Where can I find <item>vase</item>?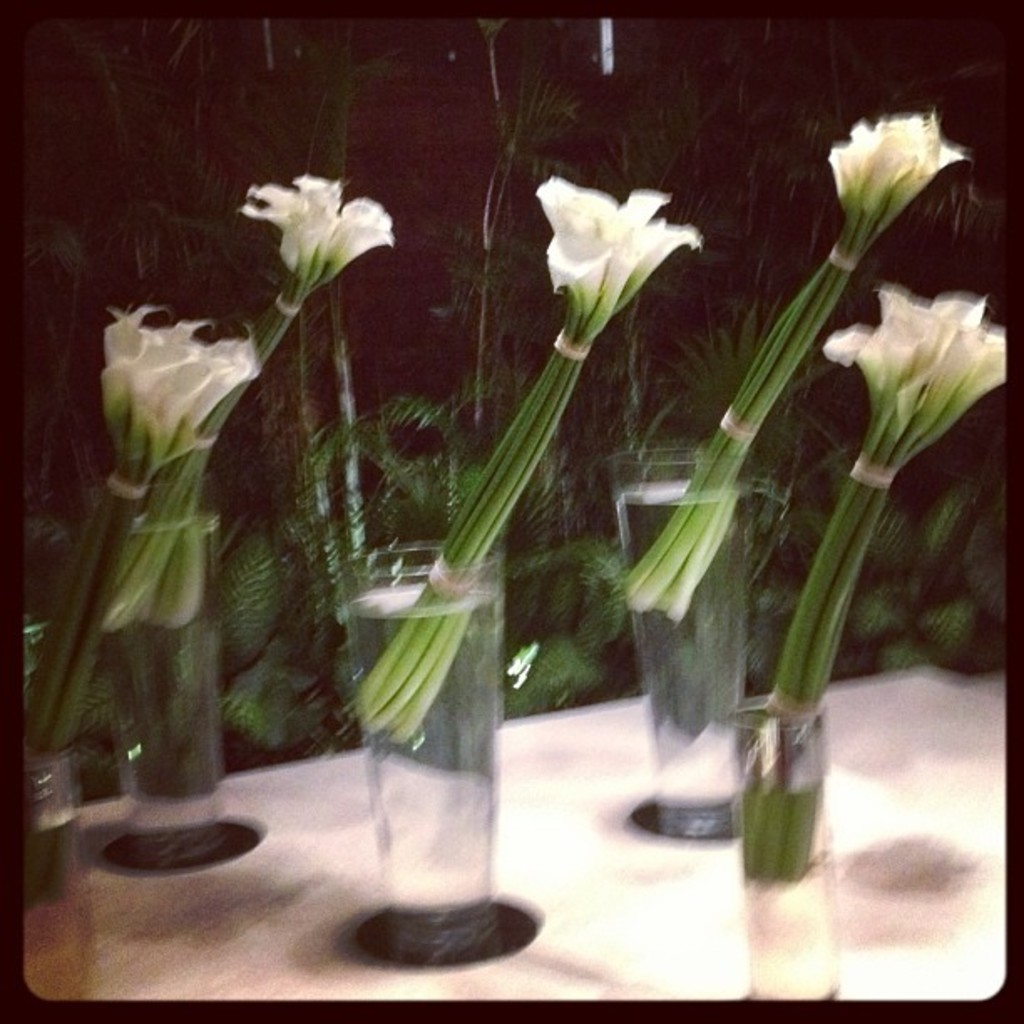
You can find it at box=[94, 515, 221, 828].
